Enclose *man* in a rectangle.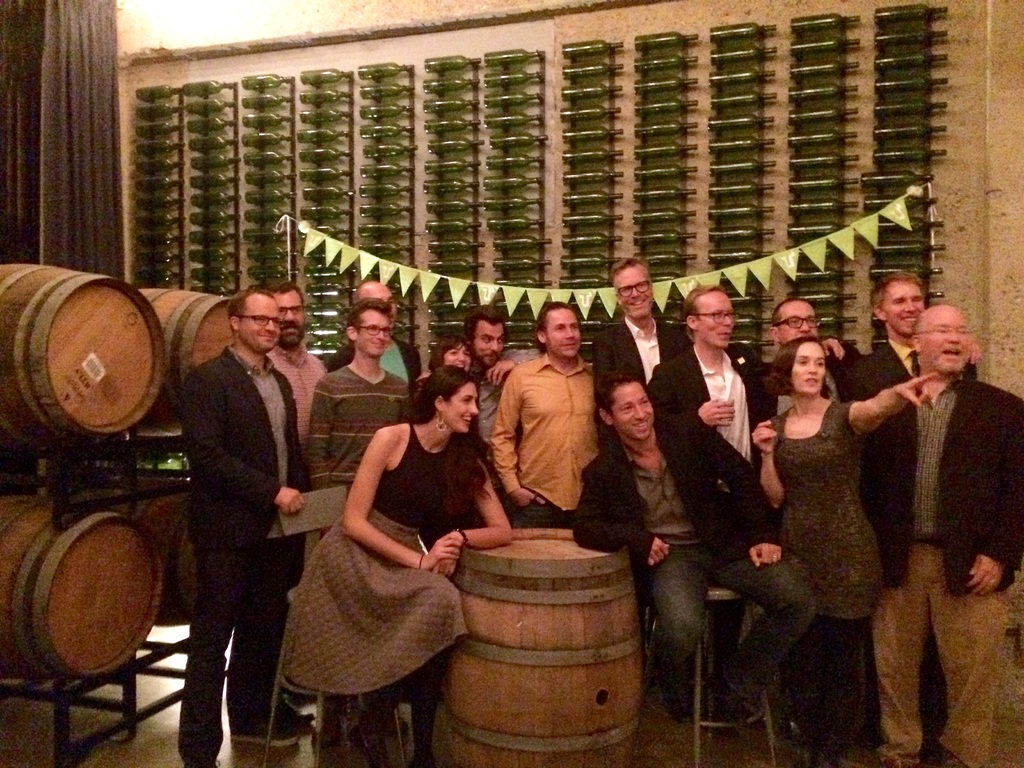
[left=307, top=306, right=413, bottom=487].
